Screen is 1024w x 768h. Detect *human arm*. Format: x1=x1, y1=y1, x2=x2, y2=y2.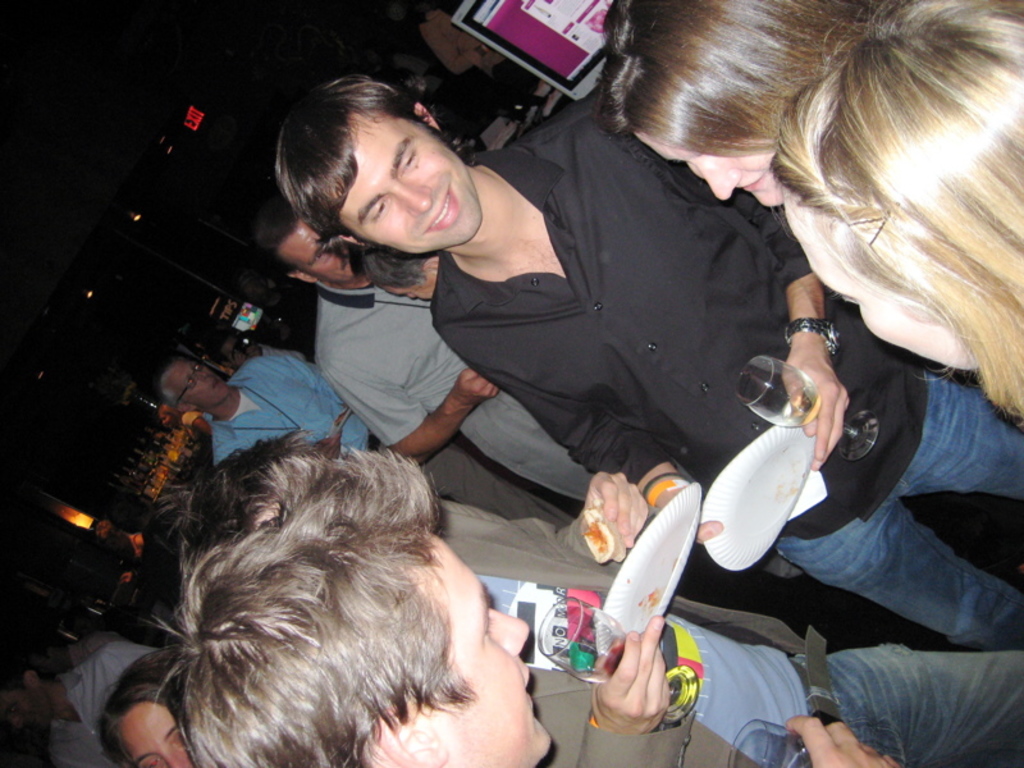
x1=787, y1=710, x2=908, y2=767.
